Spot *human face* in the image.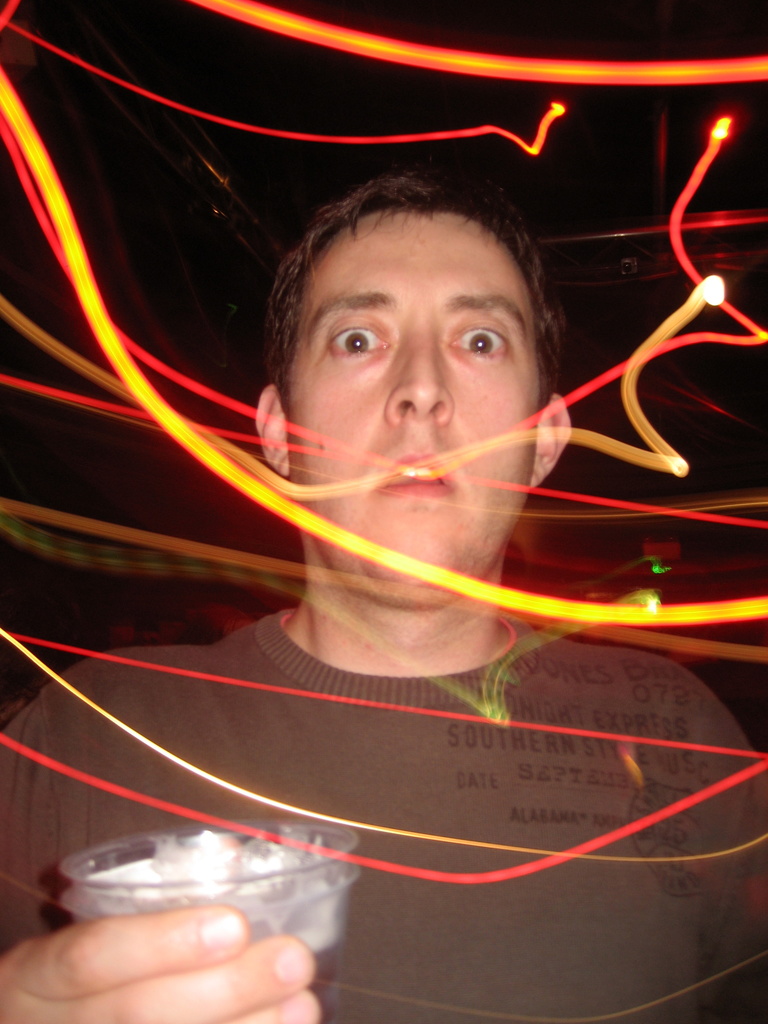
*human face* found at region(280, 207, 541, 600).
